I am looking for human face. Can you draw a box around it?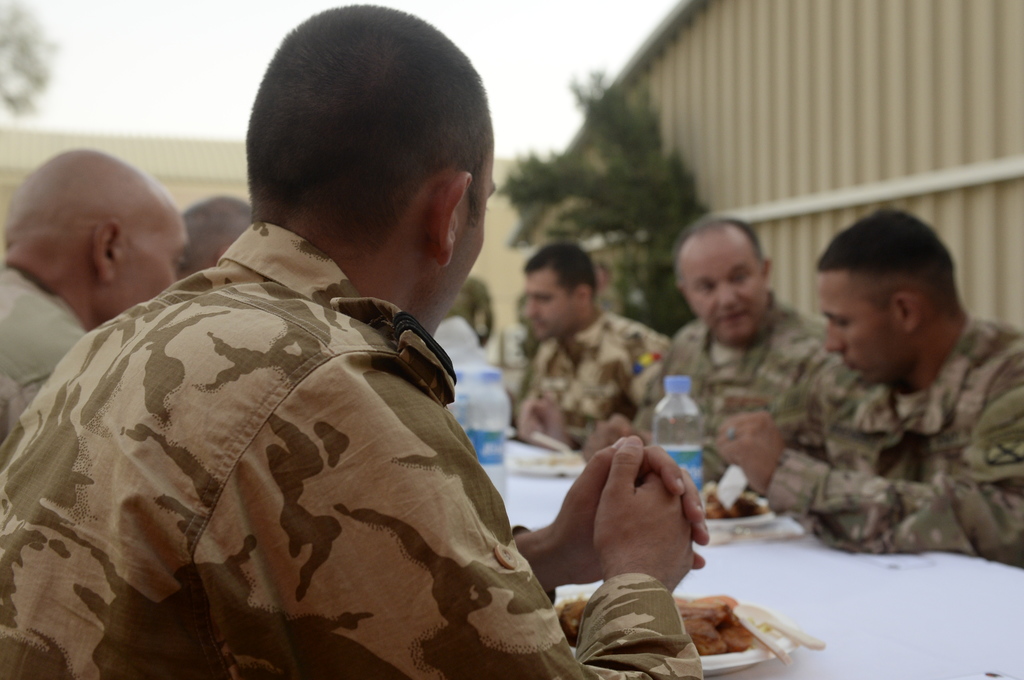
Sure, the bounding box is 521, 270, 581, 334.
